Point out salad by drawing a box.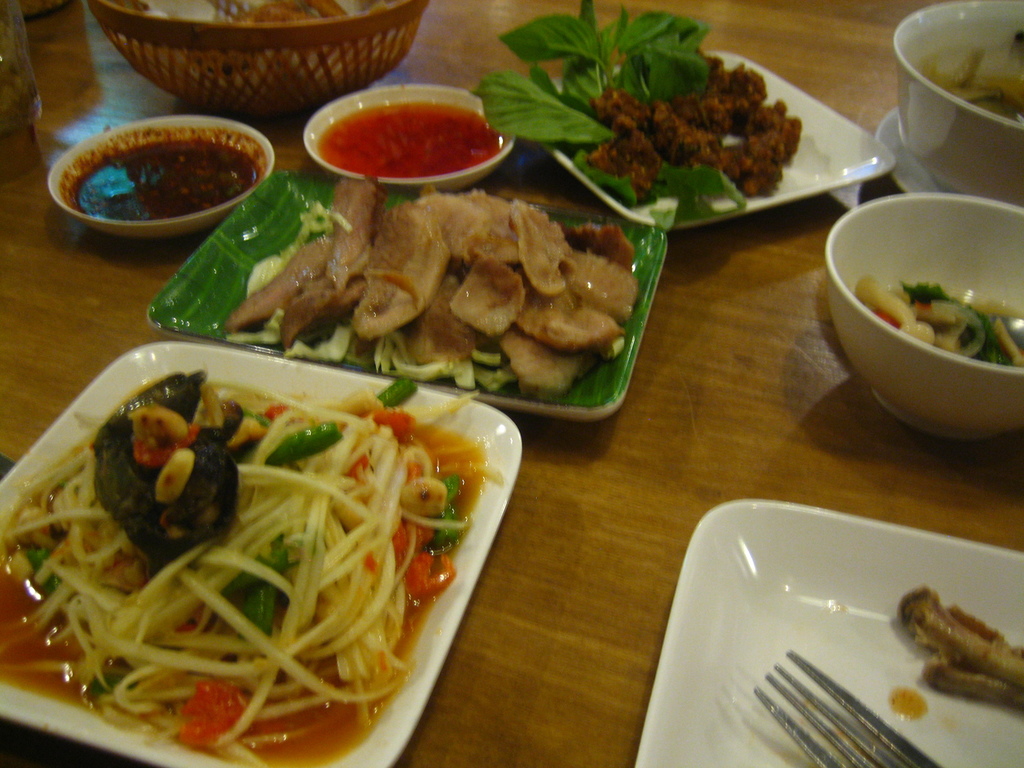
l=838, t=273, r=1023, b=371.
